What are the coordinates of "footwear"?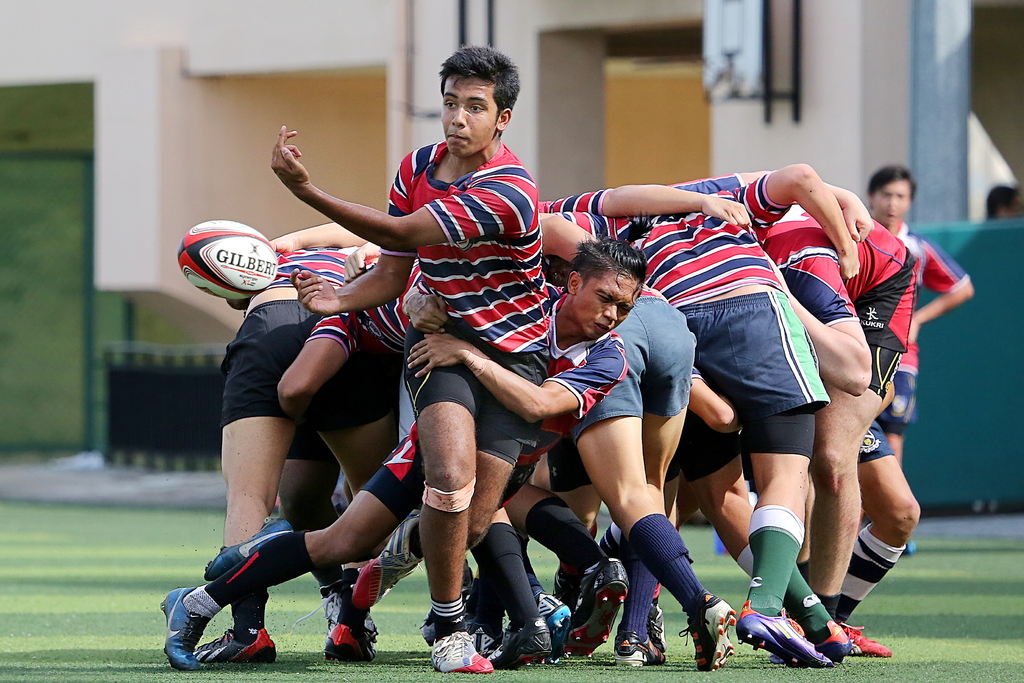
detection(535, 589, 570, 659).
